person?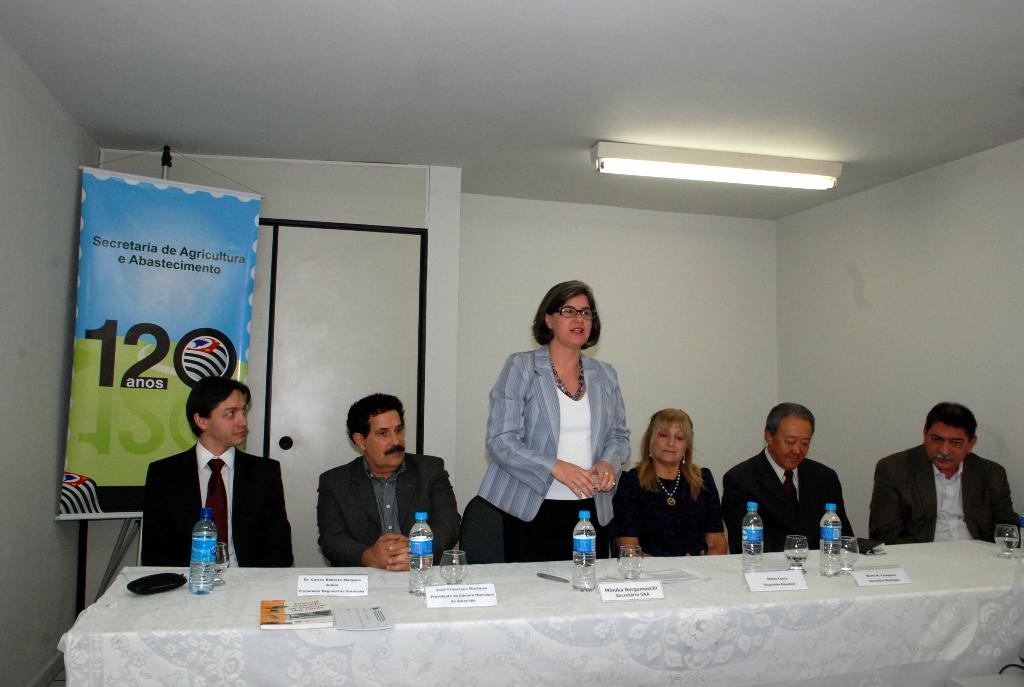
870 398 1022 550
